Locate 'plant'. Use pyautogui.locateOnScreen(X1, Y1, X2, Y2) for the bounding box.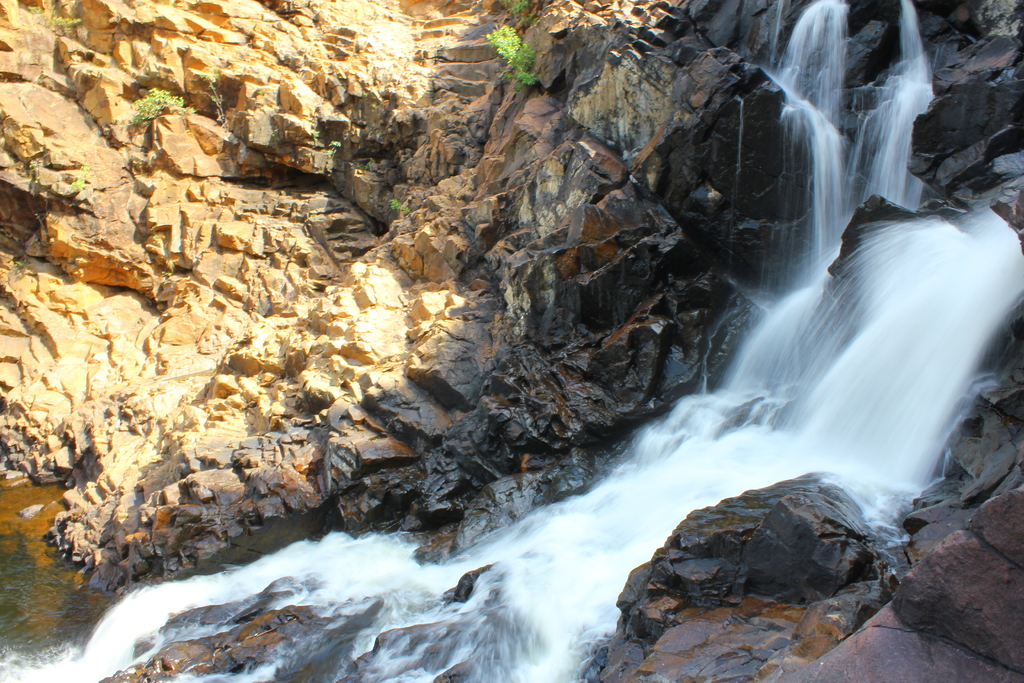
pyautogui.locateOnScreen(67, 162, 89, 190).
